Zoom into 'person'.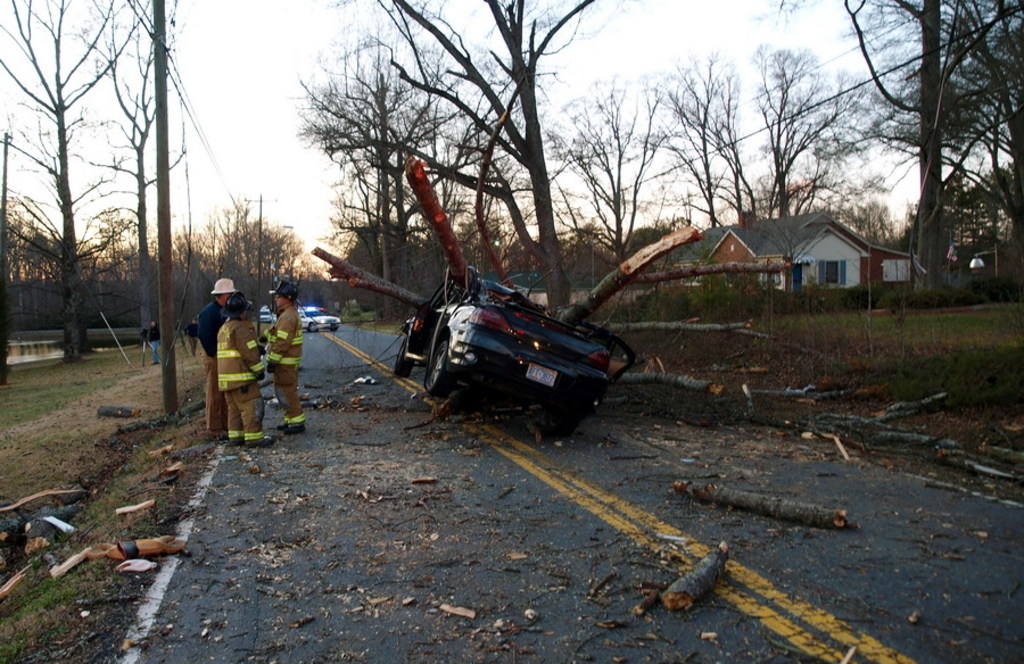
Zoom target: detection(143, 318, 167, 360).
